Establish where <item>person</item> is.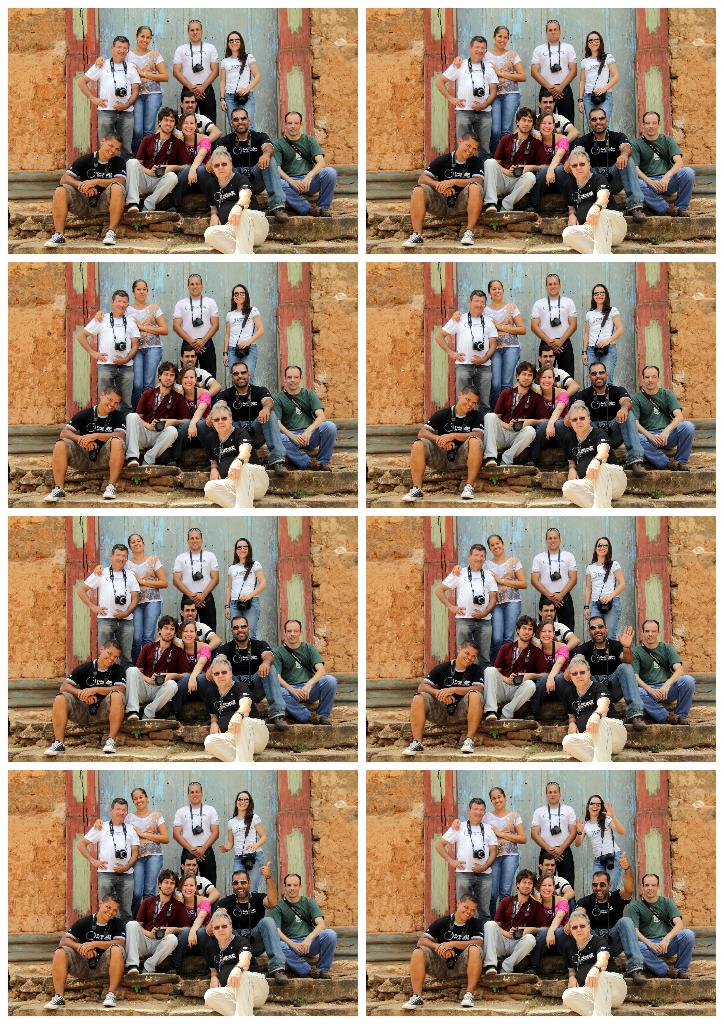
Established at left=122, top=112, right=182, bottom=219.
